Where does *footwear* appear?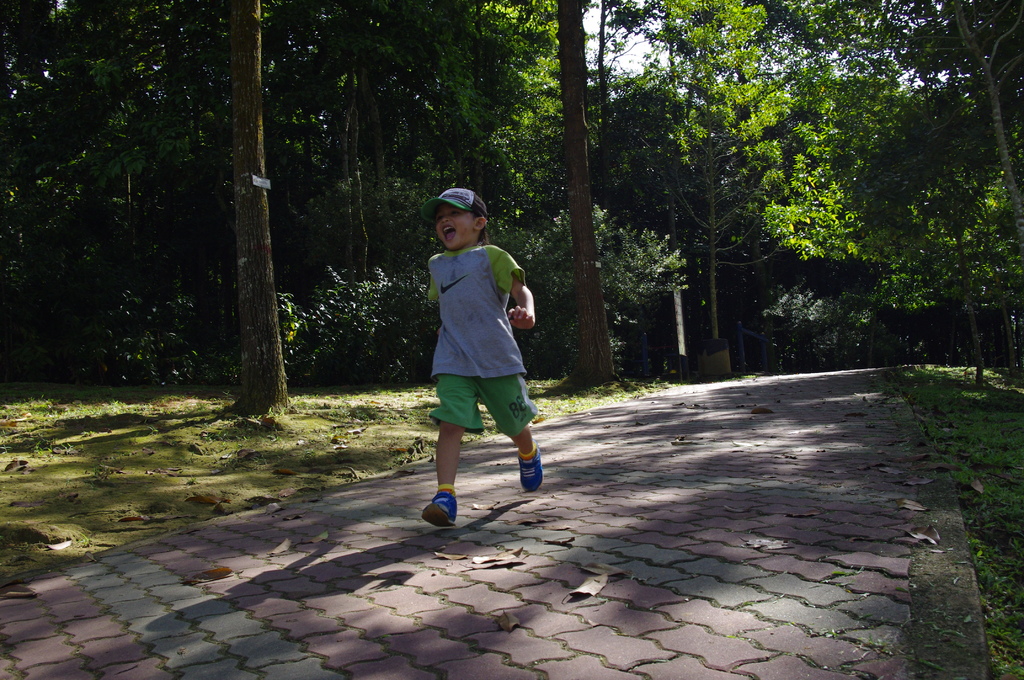
Appears at <box>517,441,545,487</box>.
